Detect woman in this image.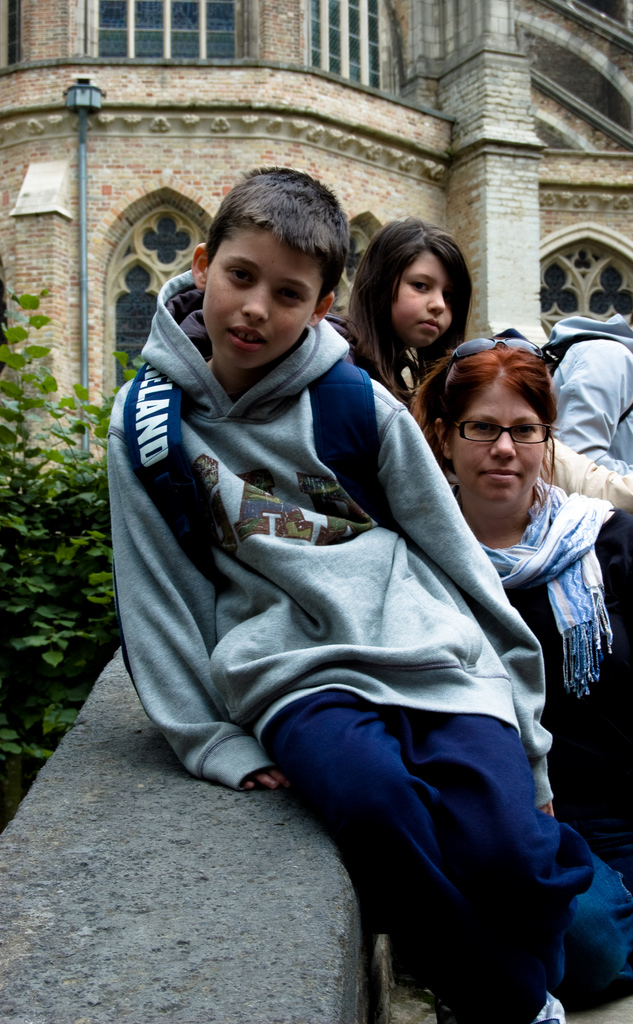
Detection: 411, 334, 632, 885.
